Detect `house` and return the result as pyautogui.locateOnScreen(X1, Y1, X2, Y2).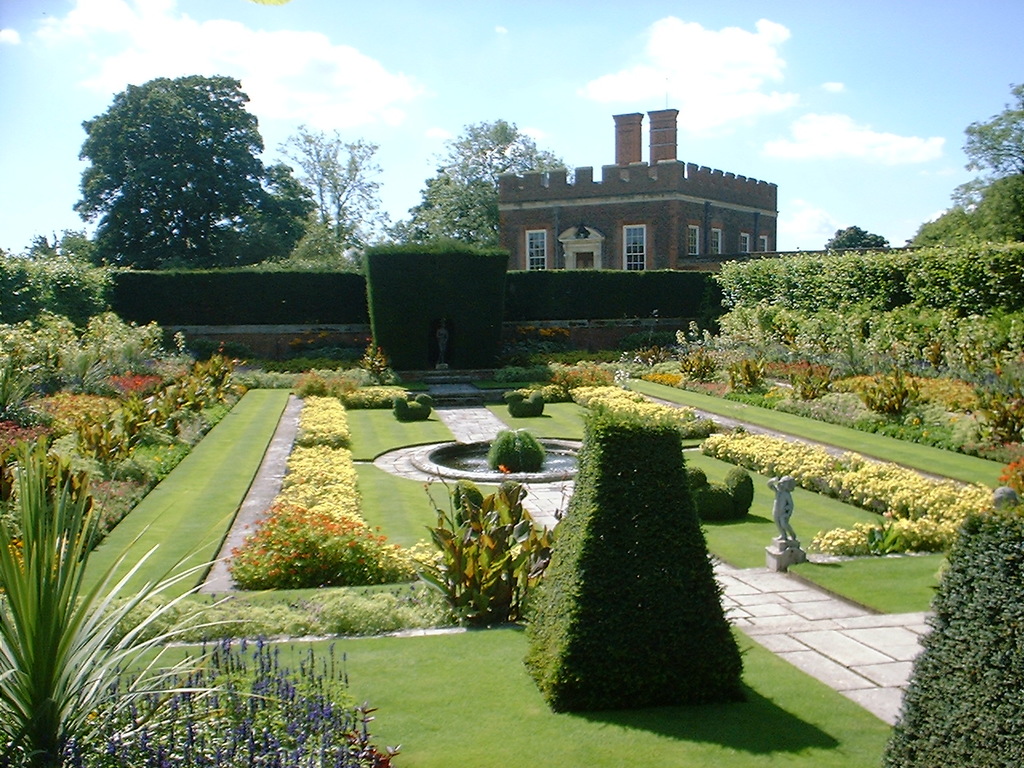
pyautogui.locateOnScreen(483, 107, 788, 316).
